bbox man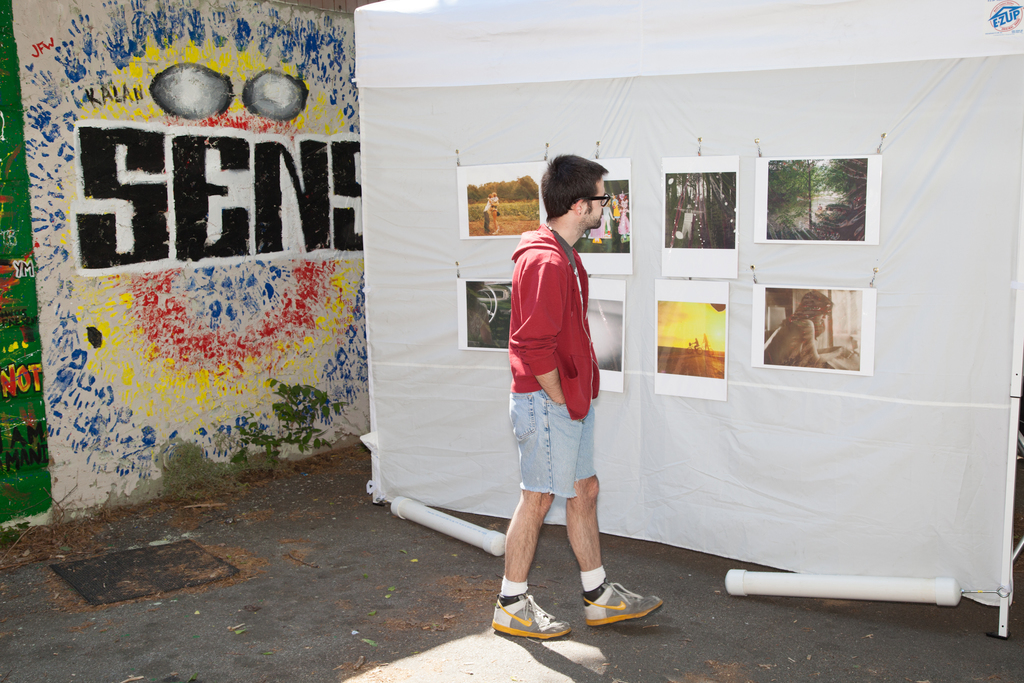
l=495, t=152, r=624, b=643
